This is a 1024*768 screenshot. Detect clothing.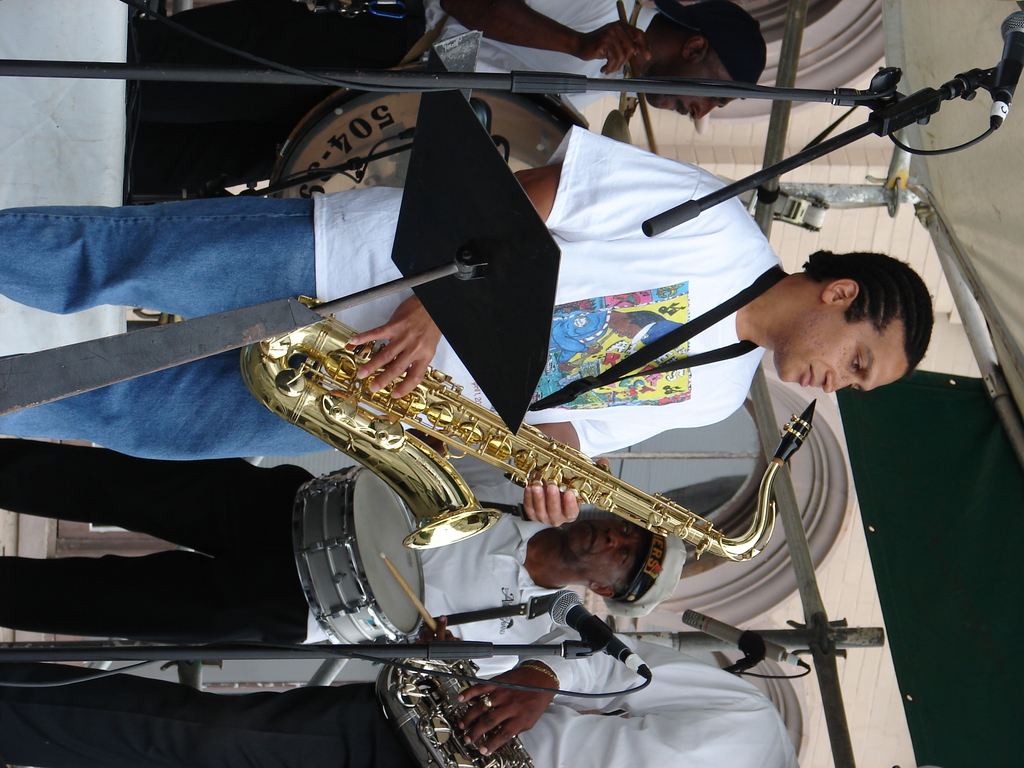
(left=0, top=458, right=685, bottom=674).
